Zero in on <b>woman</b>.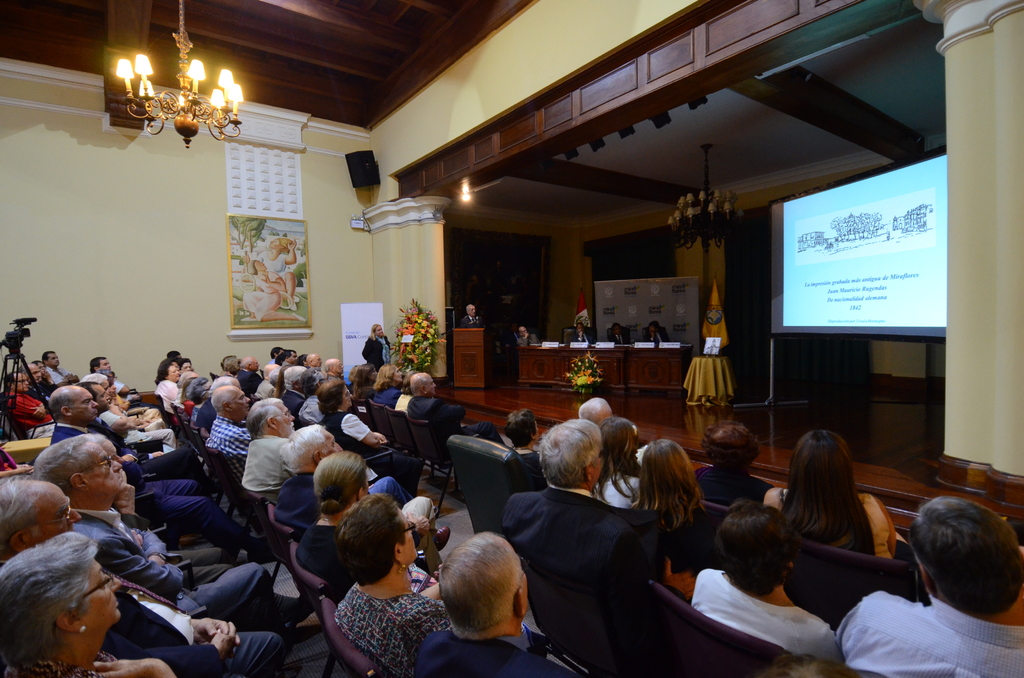
Zeroed in: select_region(598, 417, 643, 510).
